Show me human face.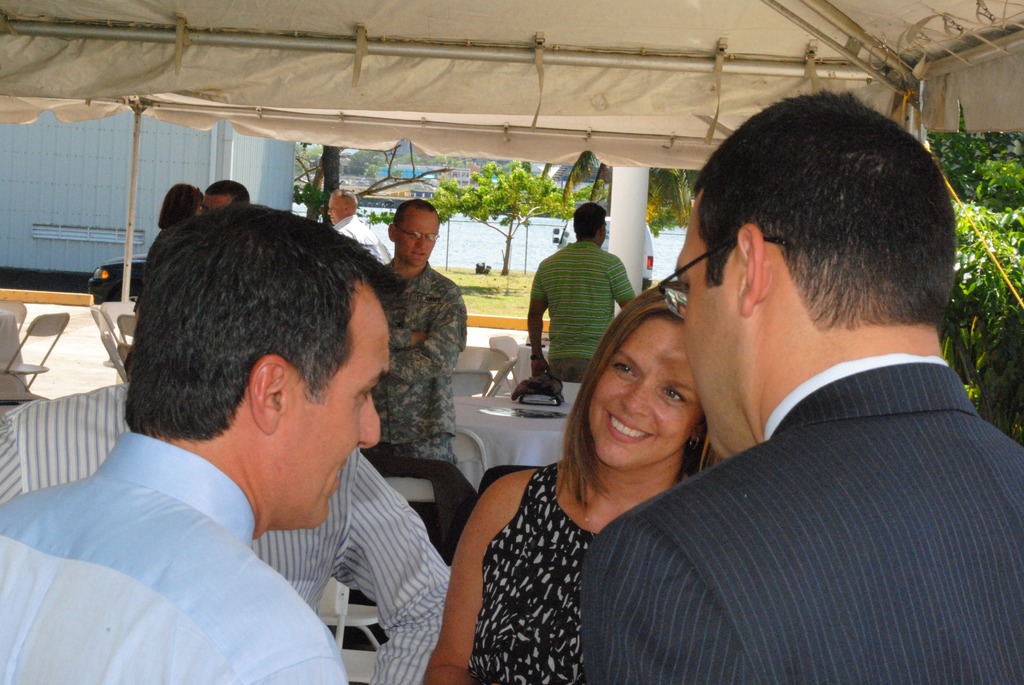
human face is here: bbox=(396, 216, 436, 264).
